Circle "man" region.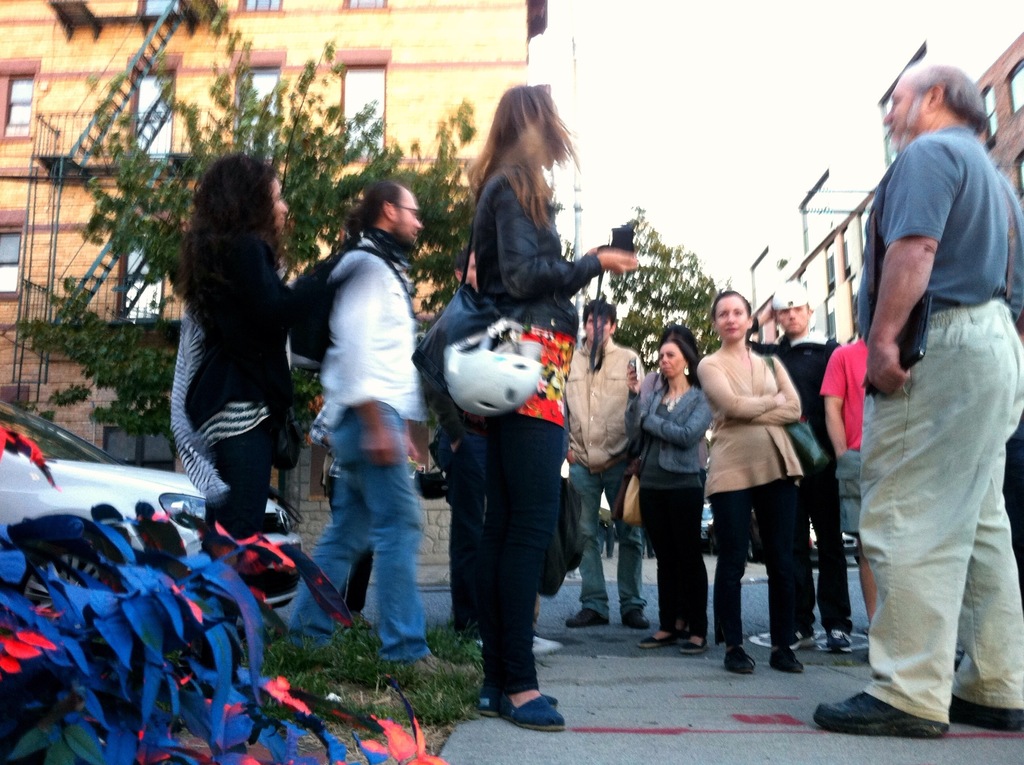
Region: left=813, top=62, right=1023, bottom=738.
